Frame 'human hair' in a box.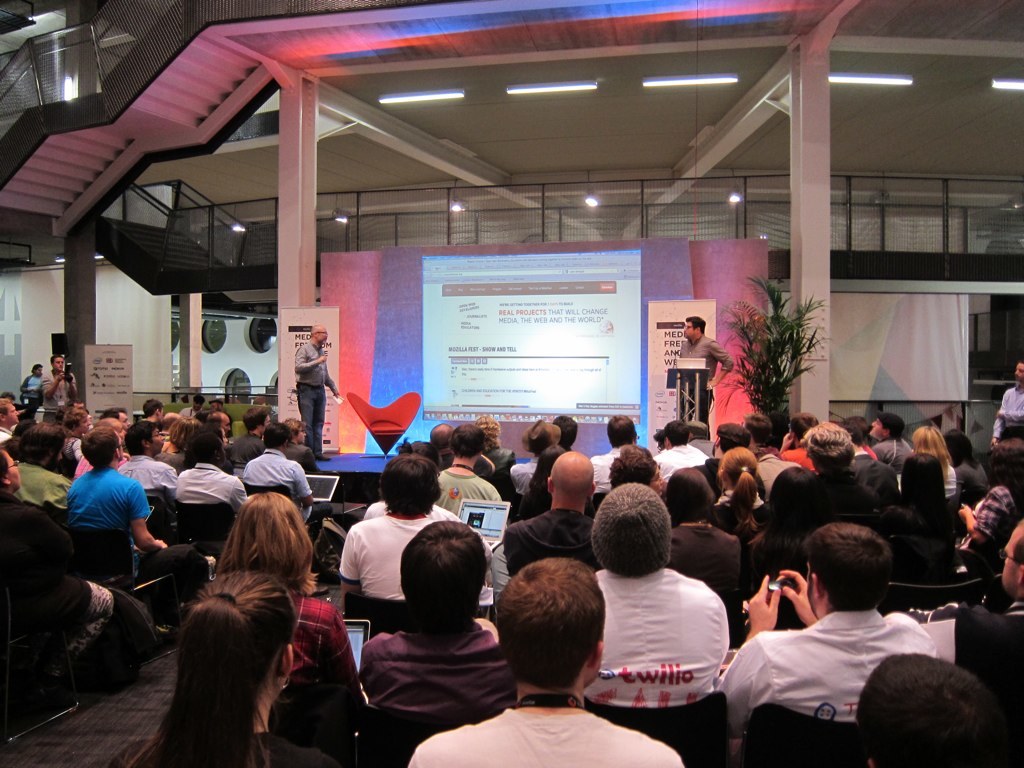
118/405/125/414.
